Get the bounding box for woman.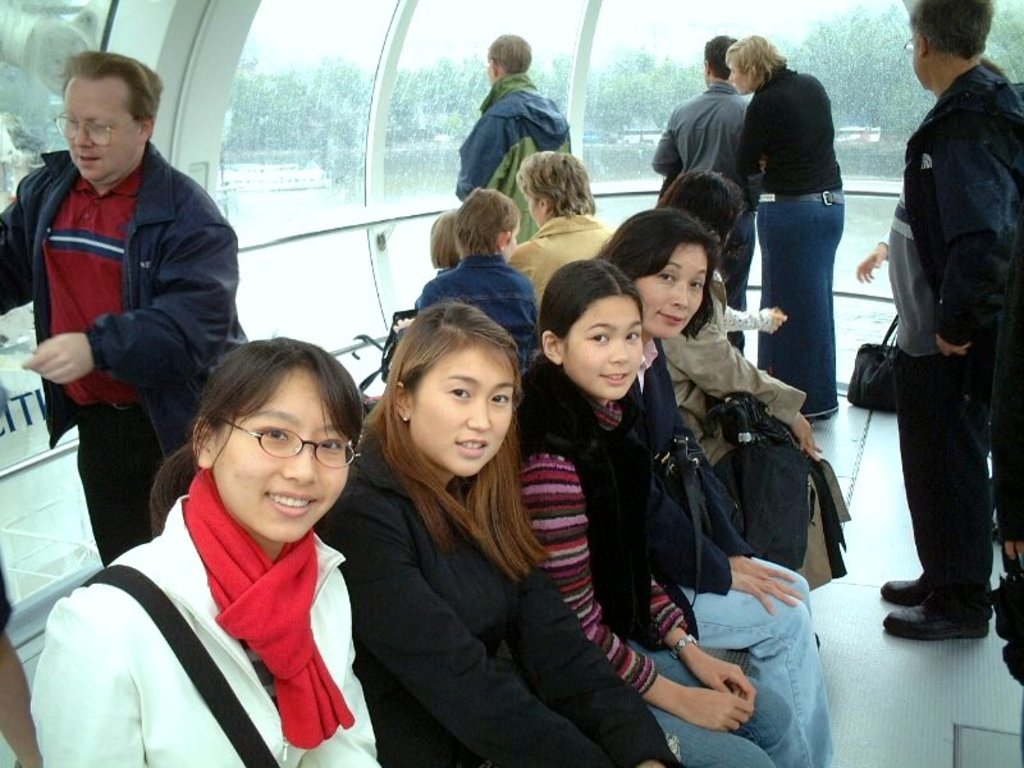
[591,206,846,767].
